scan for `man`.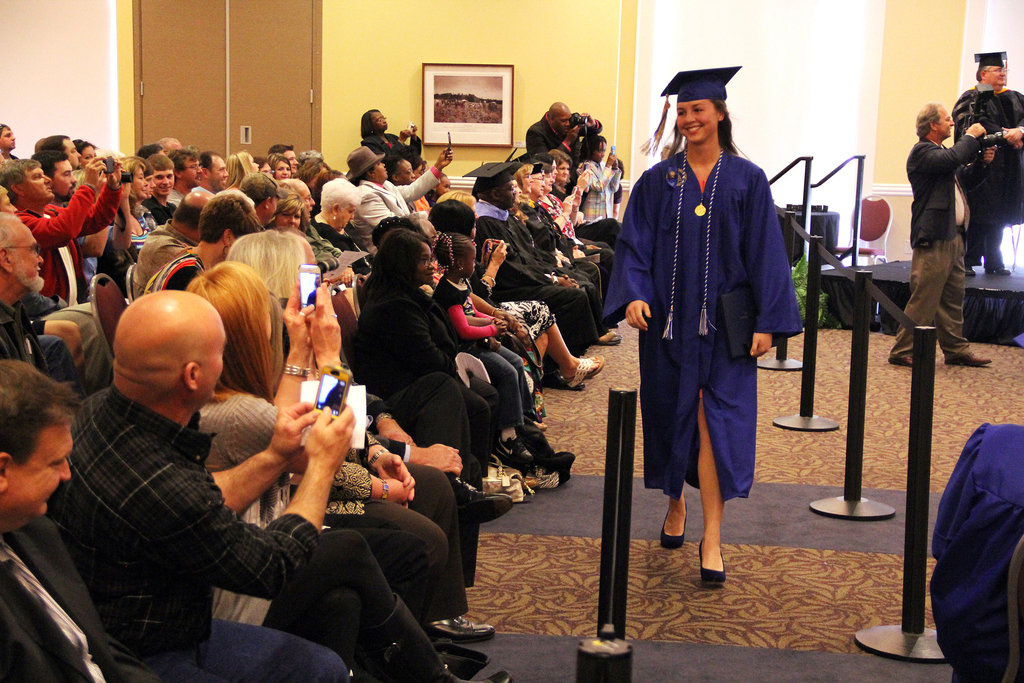
Scan result: <bbox>950, 50, 1023, 277</bbox>.
